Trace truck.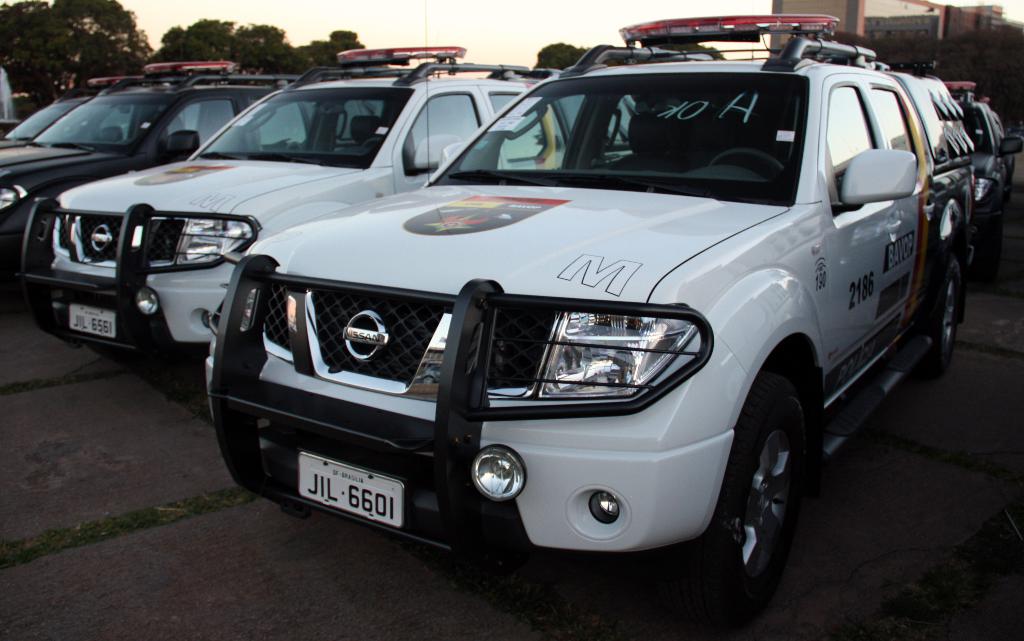
Traced to {"left": 10, "top": 44, "right": 577, "bottom": 410}.
